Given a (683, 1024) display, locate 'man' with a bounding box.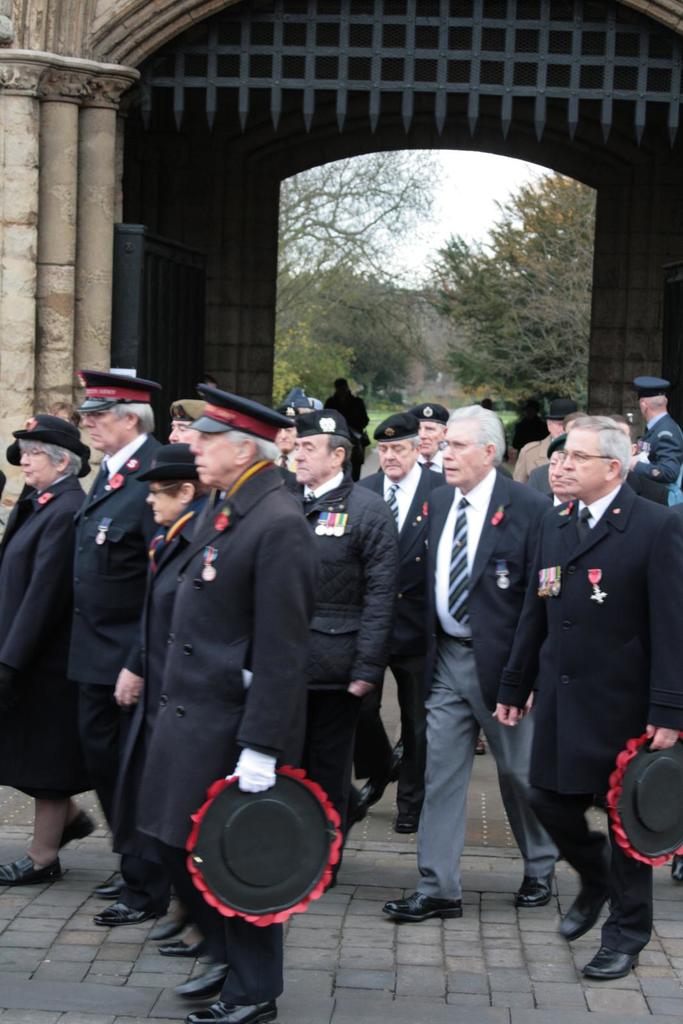
Located: bbox=(376, 413, 561, 924).
